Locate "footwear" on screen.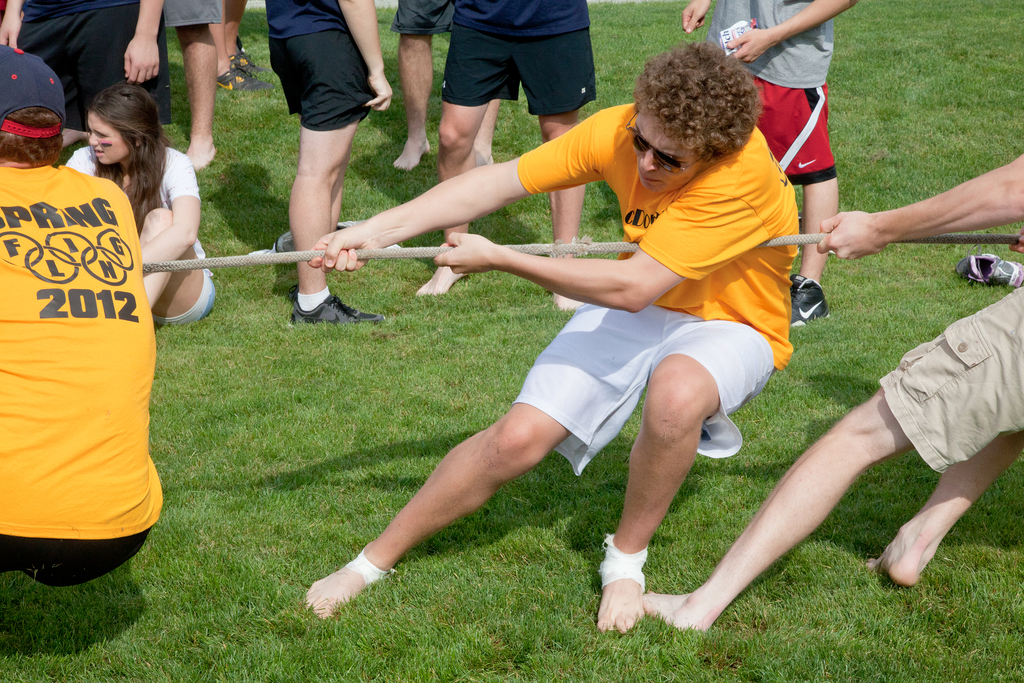
On screen at 271/215/374/254.
